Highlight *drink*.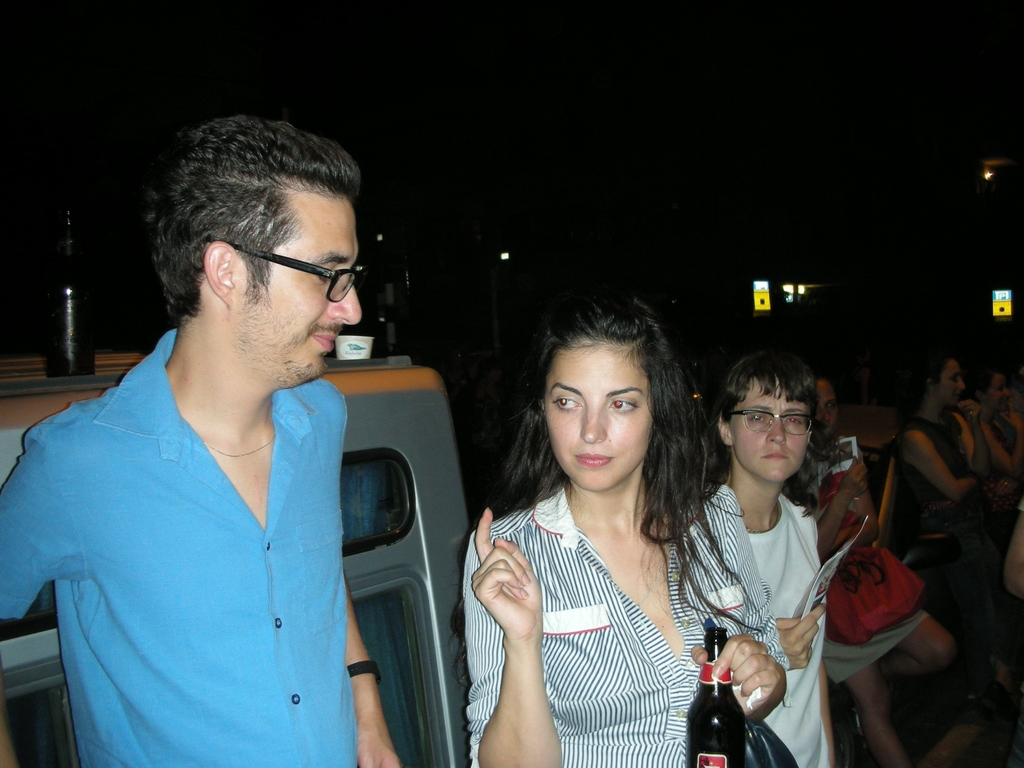
Highlighted region: l=685, t=626, r=743, b=767.
